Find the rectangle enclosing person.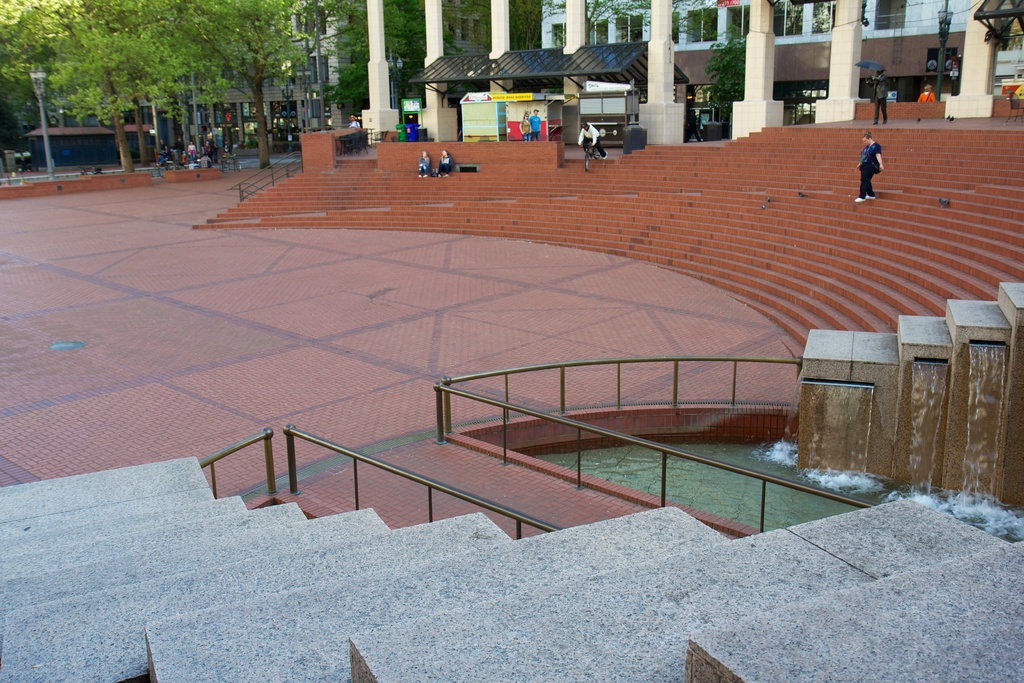
detection(415, 151, 429, 179).
